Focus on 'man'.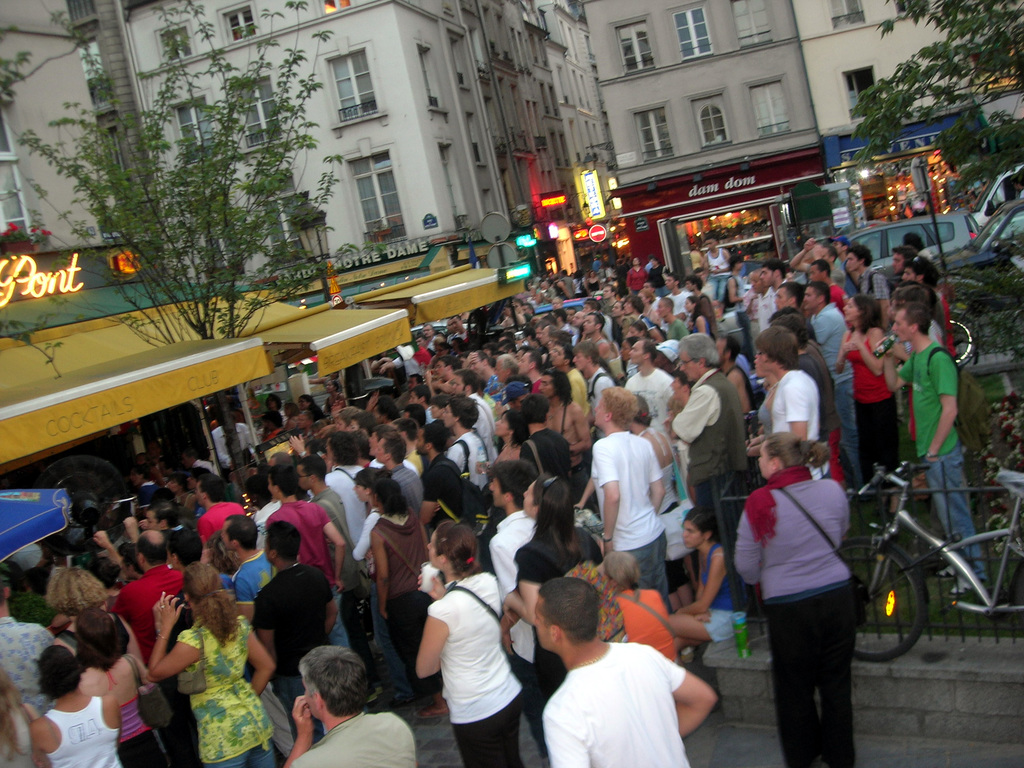
Focused at (x1=589, y1=380, x2=675, y2=628).
